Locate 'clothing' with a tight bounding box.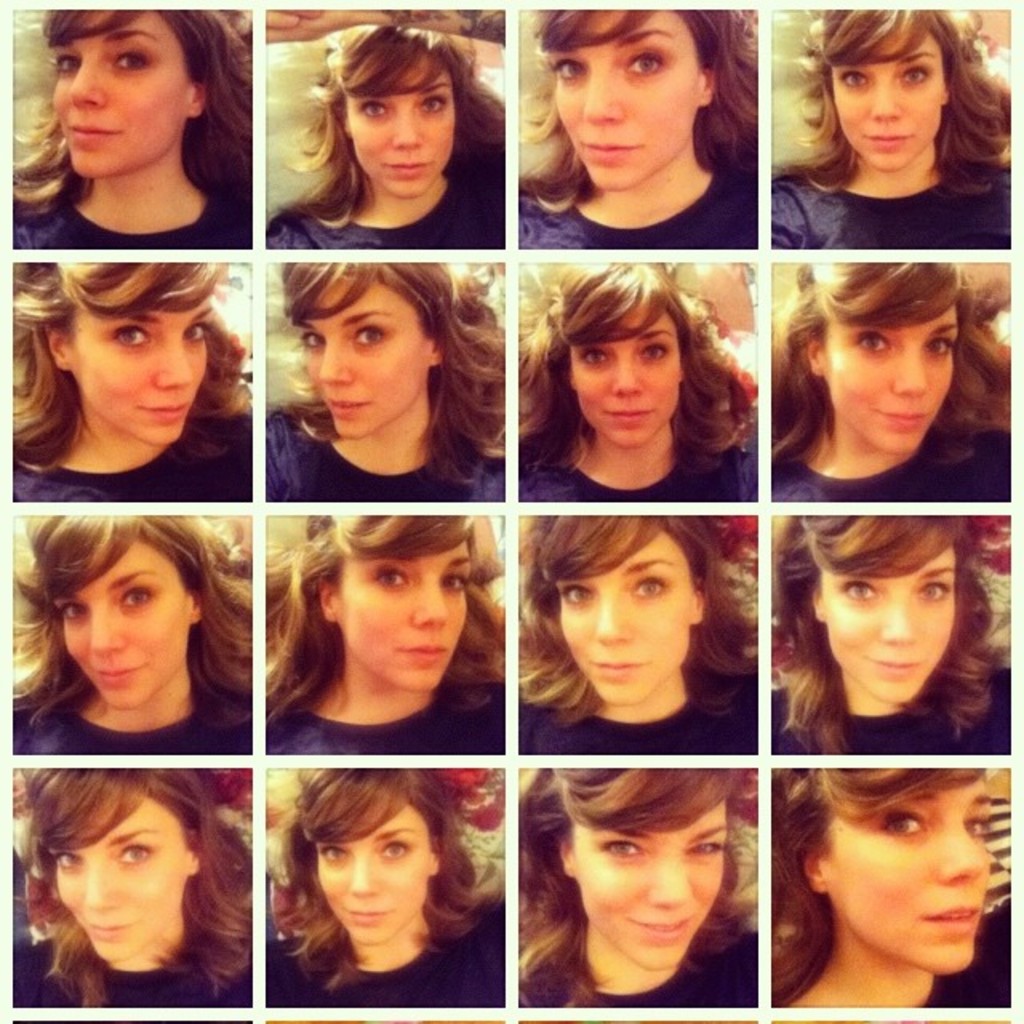
x1=253 y1=168 x2=498 y2=253.
